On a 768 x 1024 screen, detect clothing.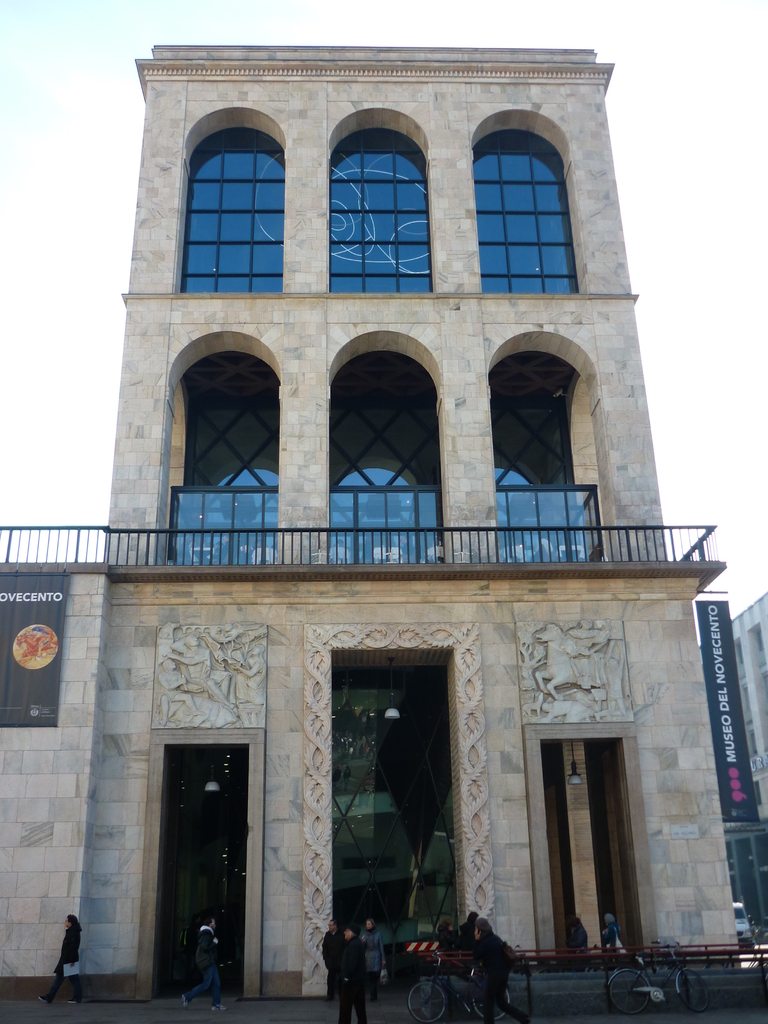
<region>355, 930, 389, 993</region>.
